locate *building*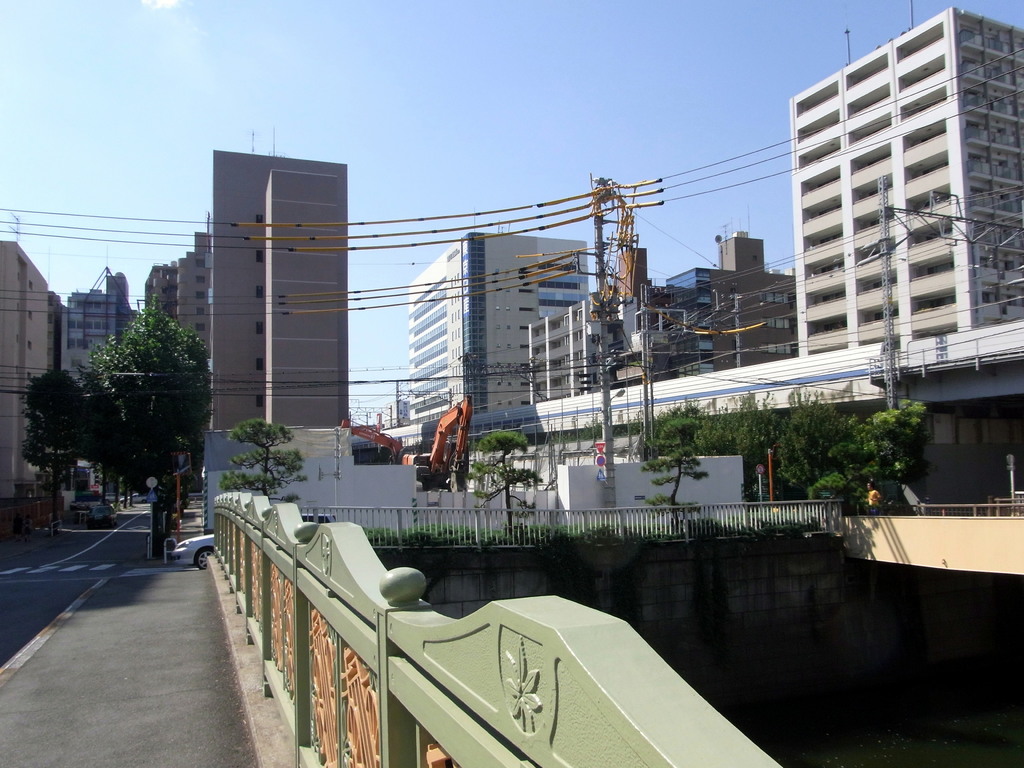
57 270 115 375
